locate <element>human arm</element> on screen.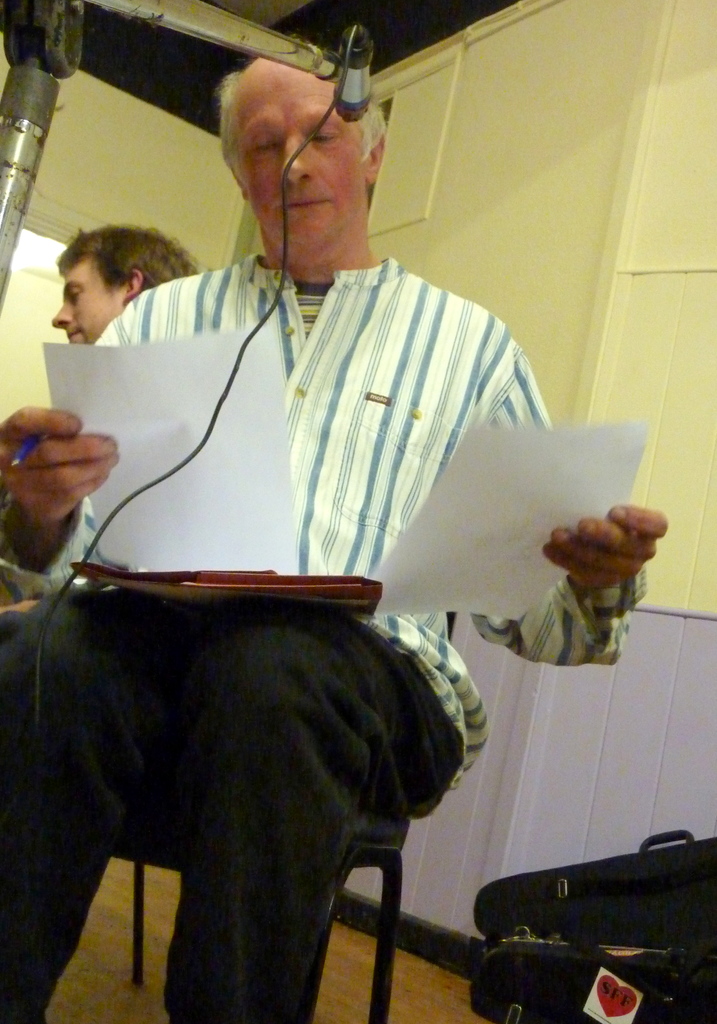
On screen at bbox(470, 326, 657, 662).
